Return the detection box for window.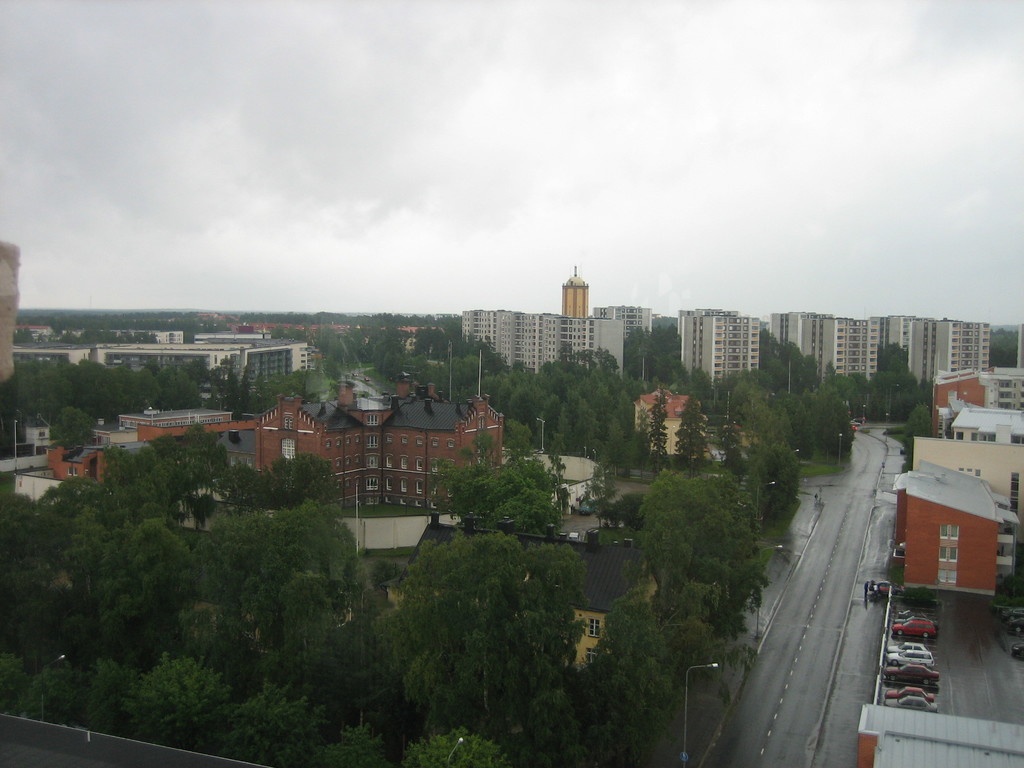
(x1=938, y1=524, x2=964, y2=584).
